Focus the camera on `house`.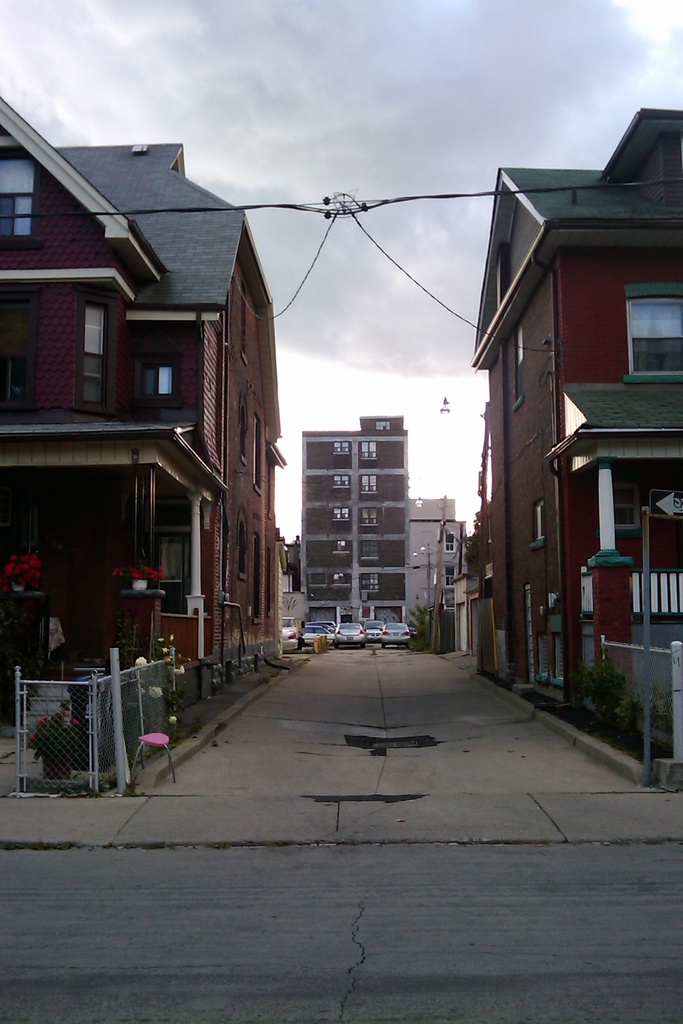
Focus region: [406, 494, 469, 655].
